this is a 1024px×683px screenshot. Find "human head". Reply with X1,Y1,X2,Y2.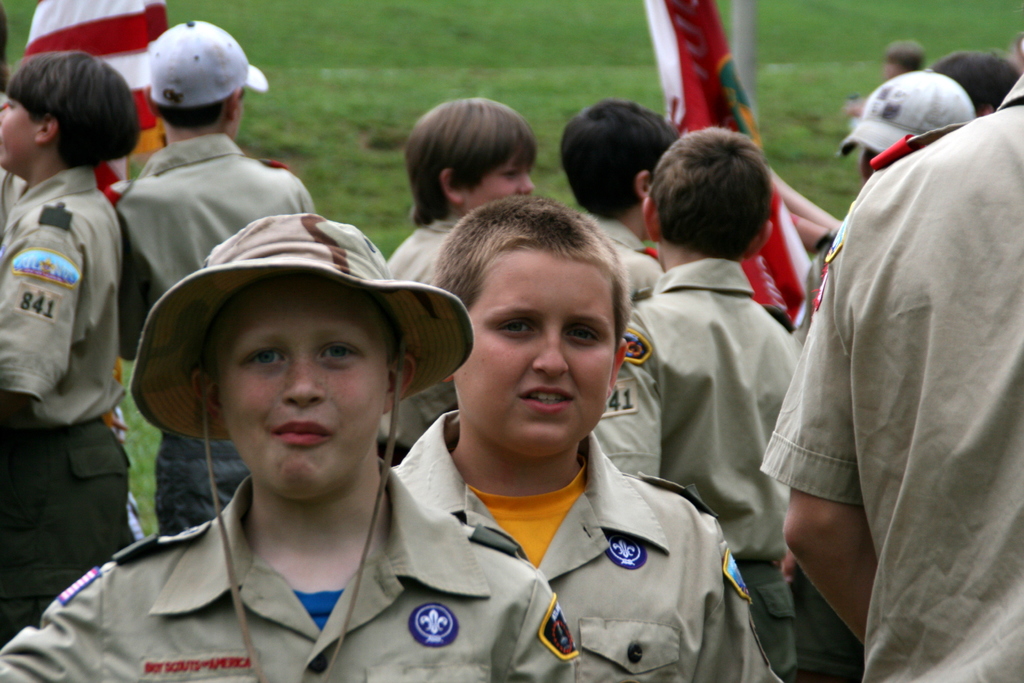
431,194,631,461.
